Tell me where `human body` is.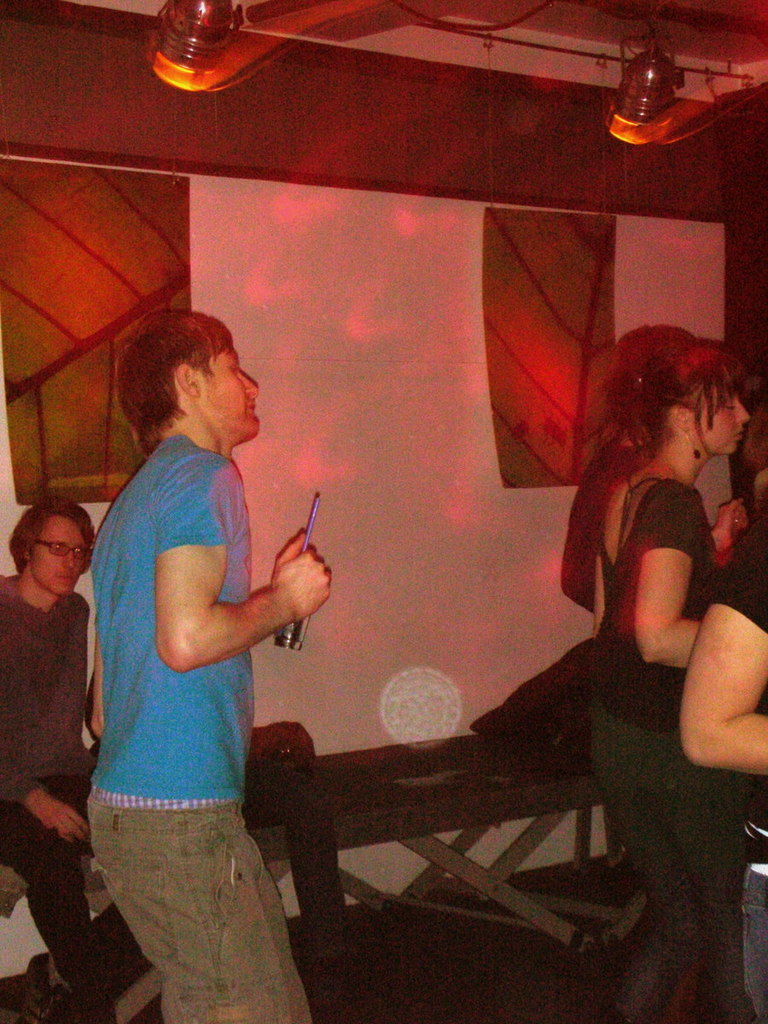
`human body` is at {"left": 62, "top": 304, "right": 316, "bottom": 1023}.
